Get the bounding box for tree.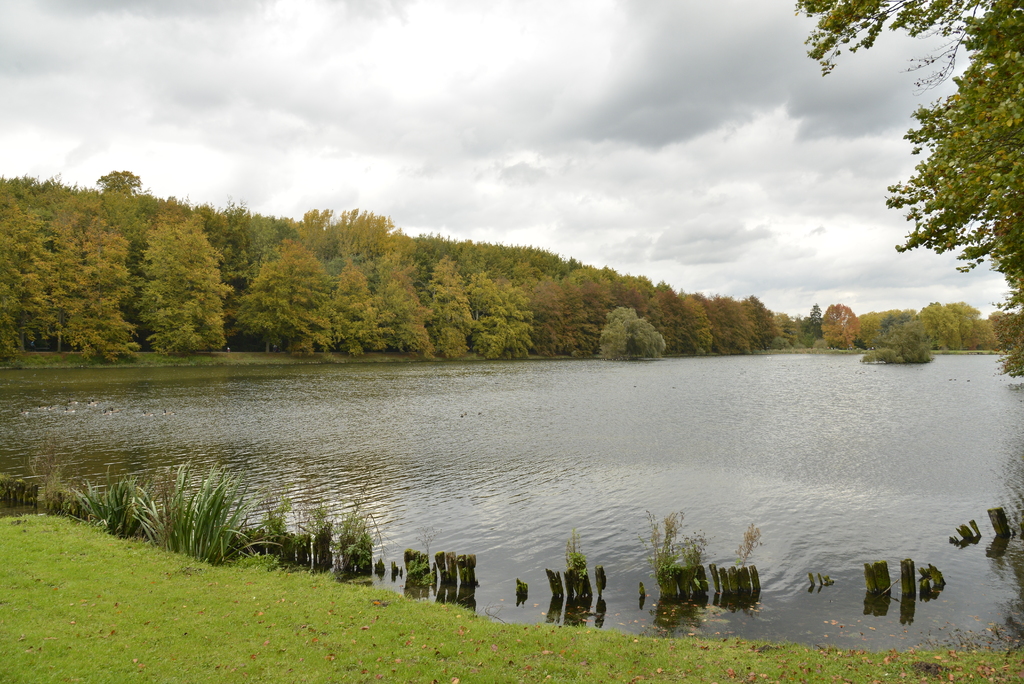
bbox=[819, 298, 859, 352].
